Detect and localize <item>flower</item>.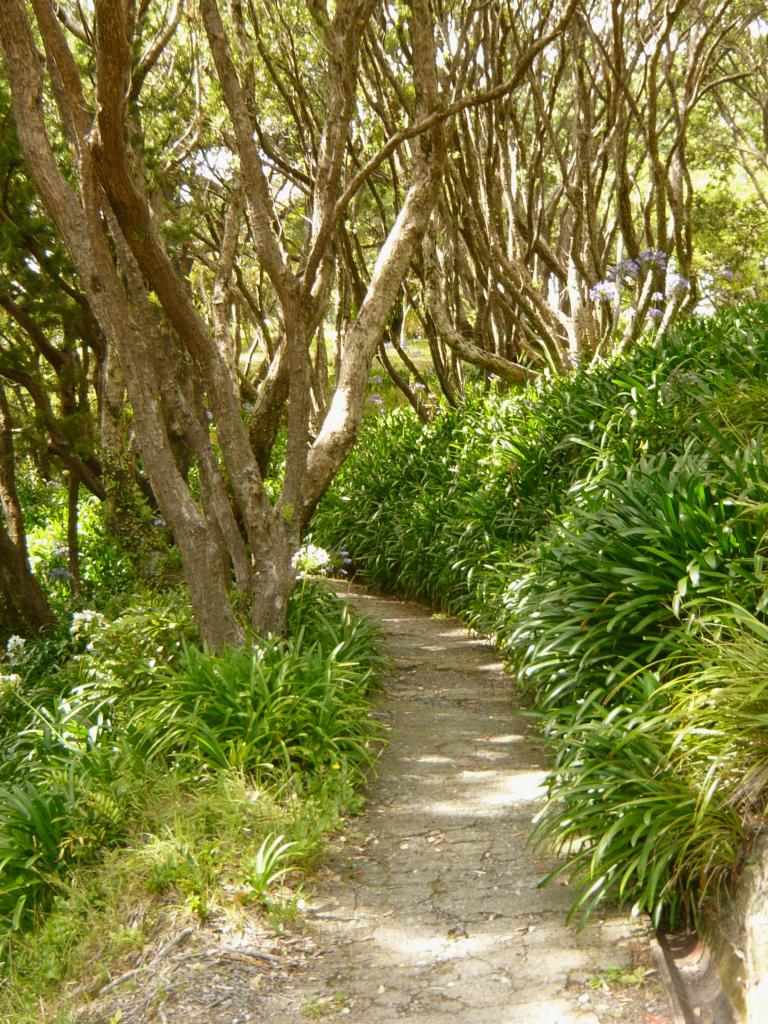
Localized at x1=485, y1=373, x2=499, y2=380.
